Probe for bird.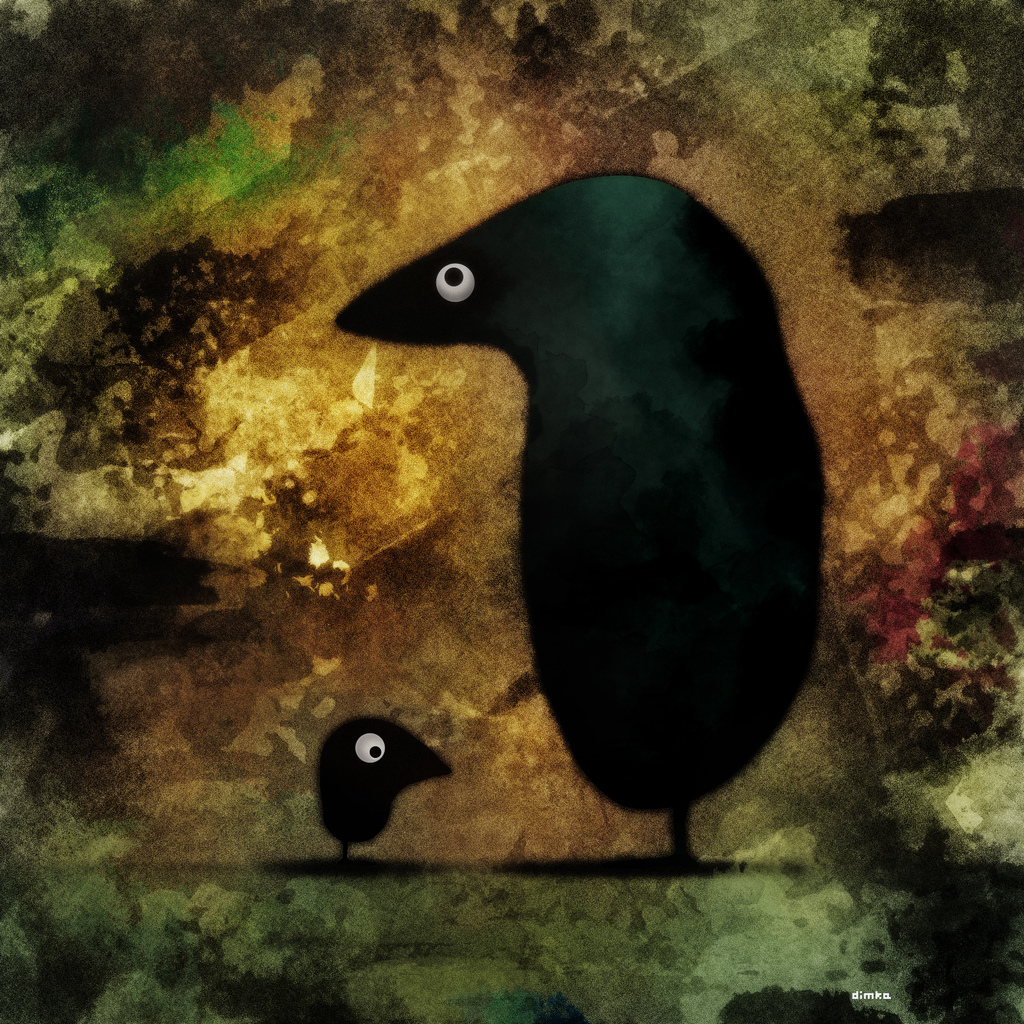
Probe result: 324:166:827:868.
